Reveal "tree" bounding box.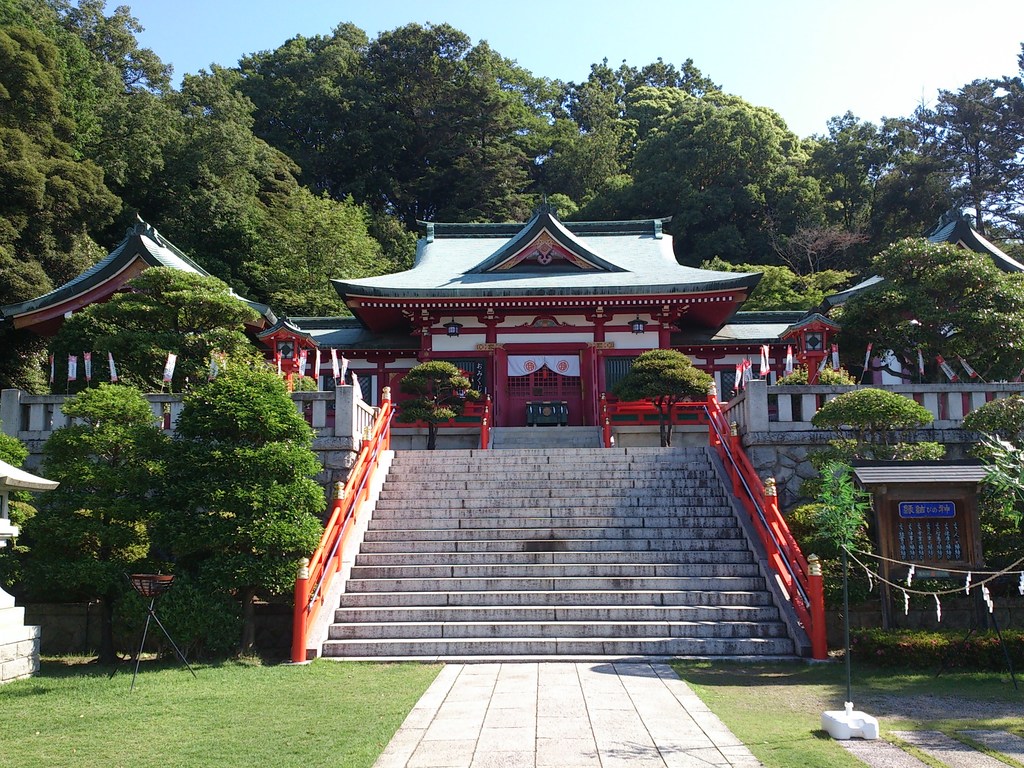
Revealed: crop(394, 357, 477, 448).
